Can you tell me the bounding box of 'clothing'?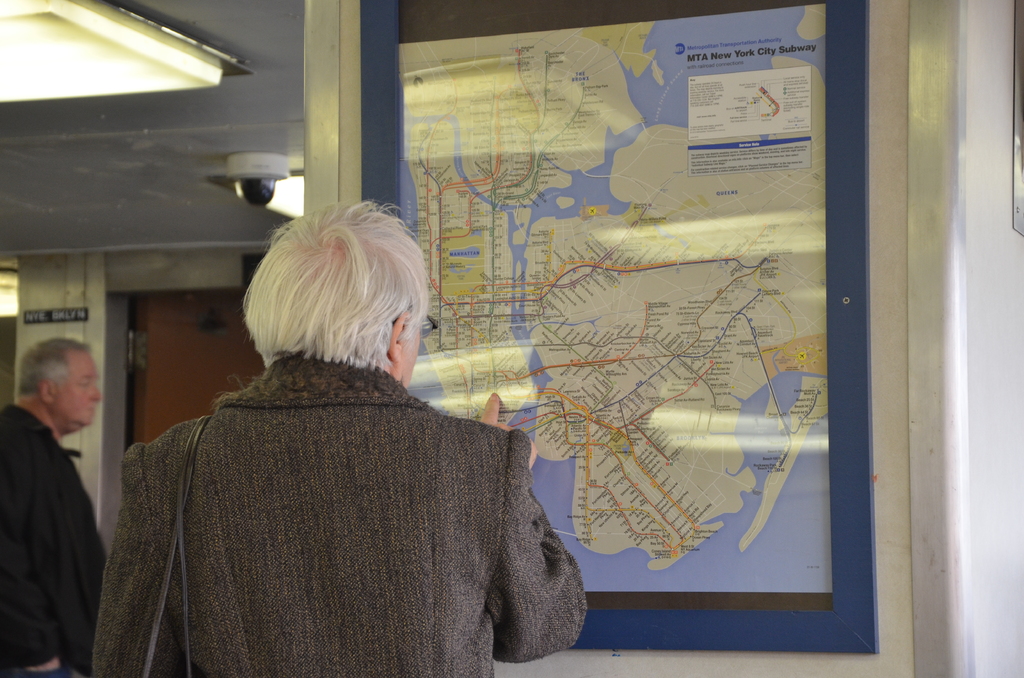
<region>0, 408, 115, 677</region>.
